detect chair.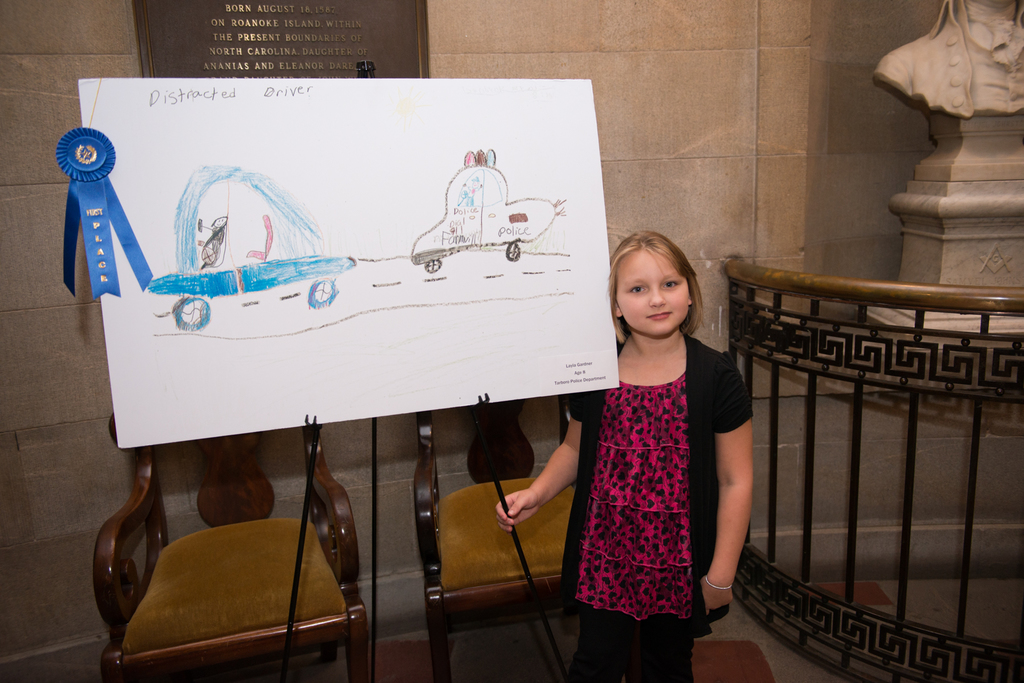
Detected at <box>414,388,577,682</box>.
